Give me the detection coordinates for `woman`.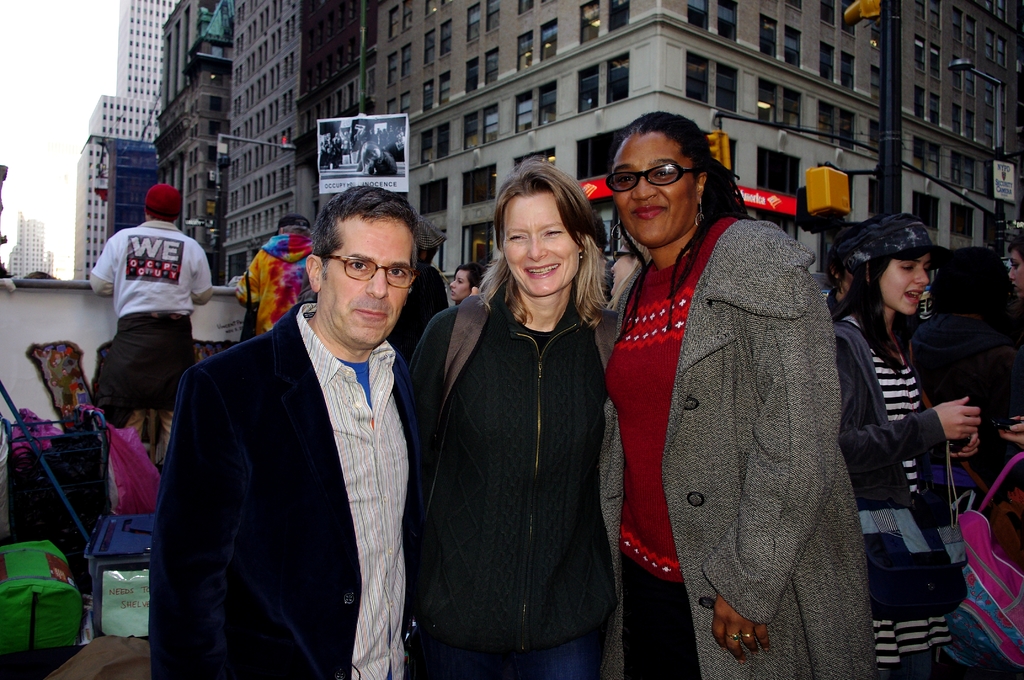
[1009, 232, 1023, 295].
